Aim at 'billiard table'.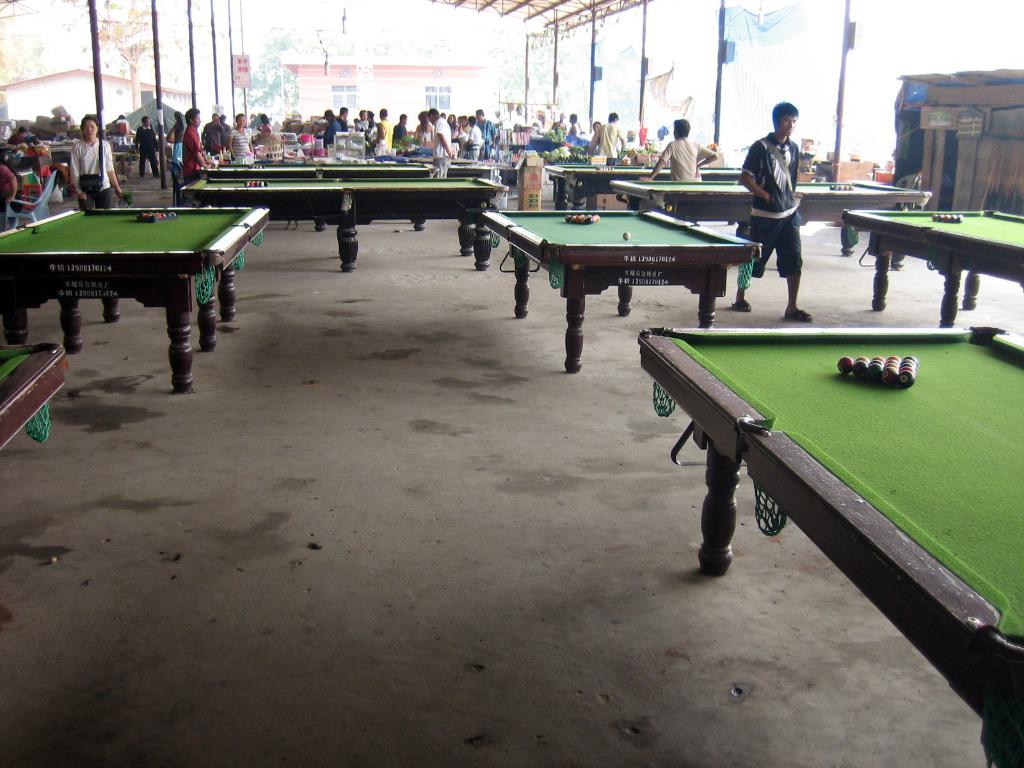
Aimed at <region>546, 160, 742, 209</region>.
